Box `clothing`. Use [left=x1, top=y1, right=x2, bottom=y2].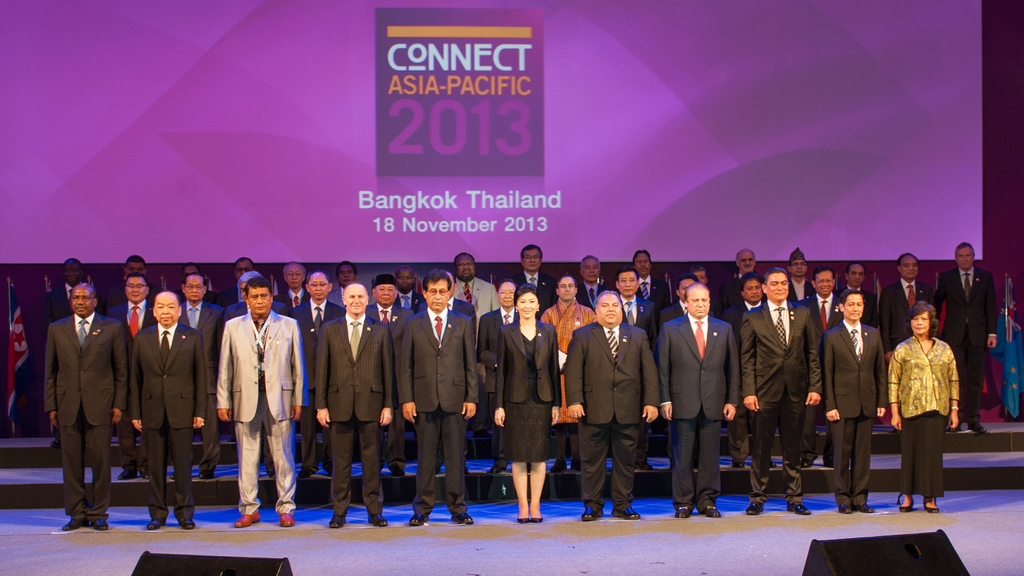
[left=514, top=273, right=558, bottom=301].
